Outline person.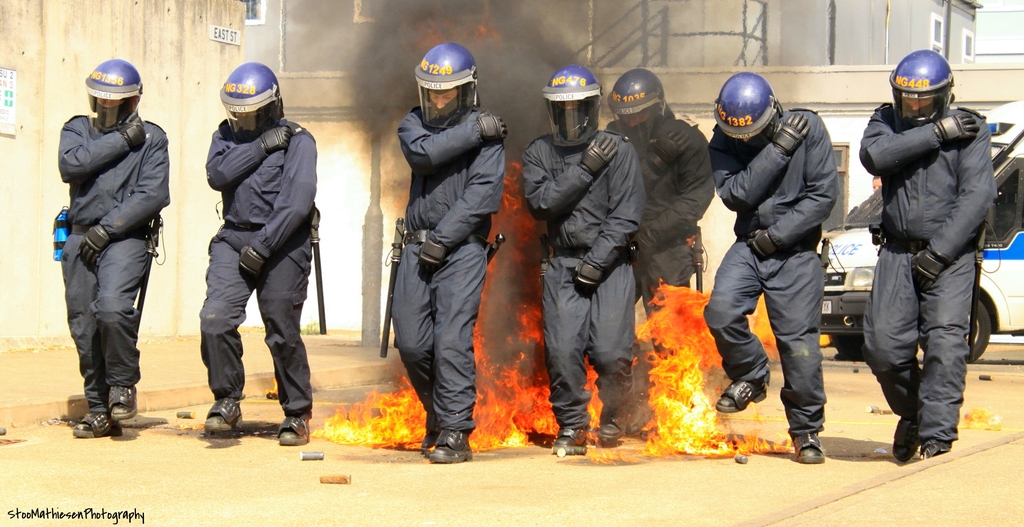
Outline: <box>195,60,319,450</box>.
